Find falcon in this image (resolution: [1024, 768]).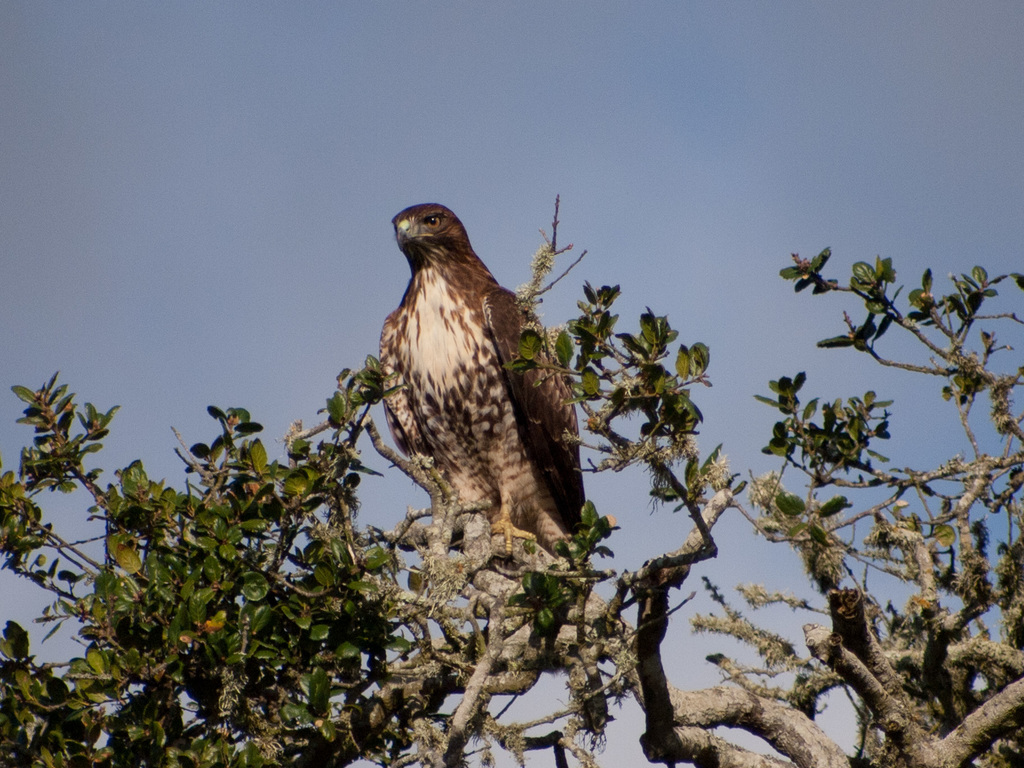
crop(356, 193, 595, 594).
